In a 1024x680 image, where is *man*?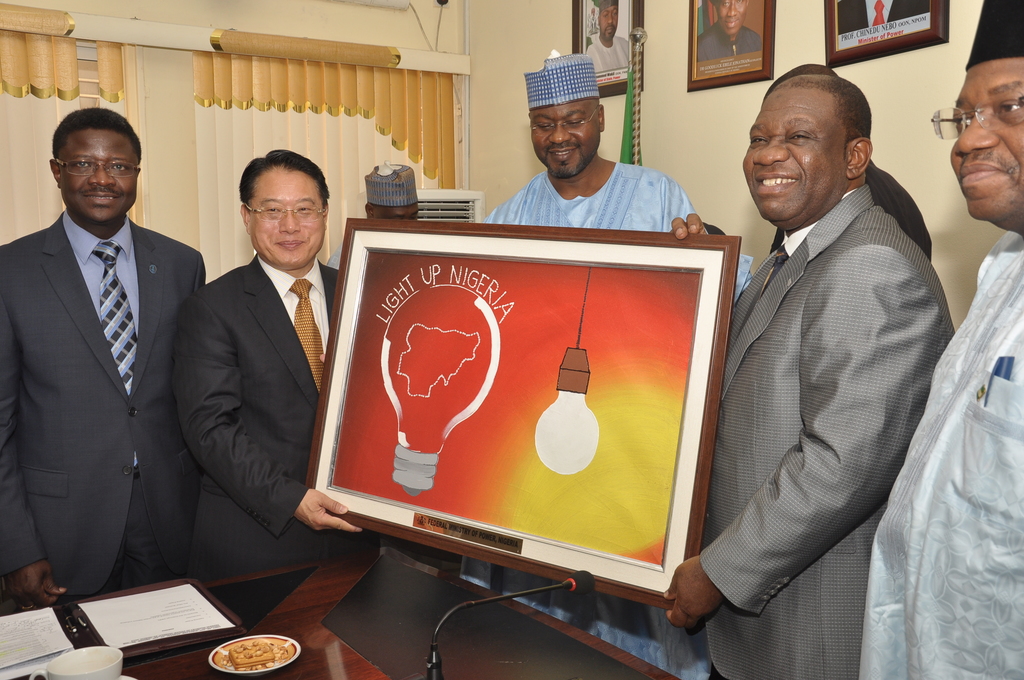
bbox(324, 156, 420, 272).
